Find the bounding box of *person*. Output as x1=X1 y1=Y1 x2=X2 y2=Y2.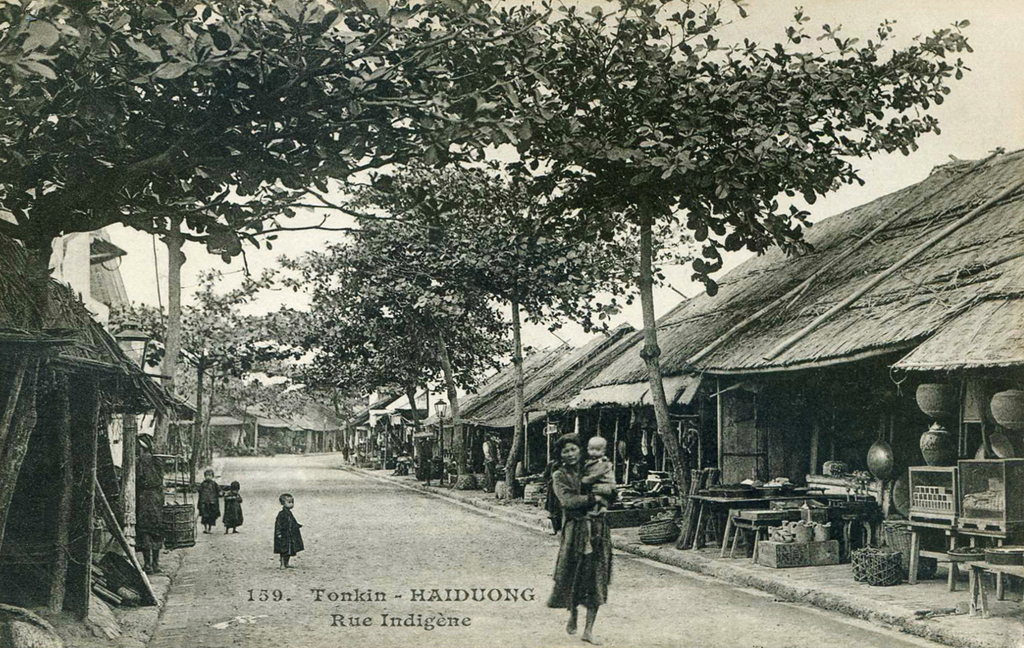
x1=551 y1=436 x2=620 y2=642.
